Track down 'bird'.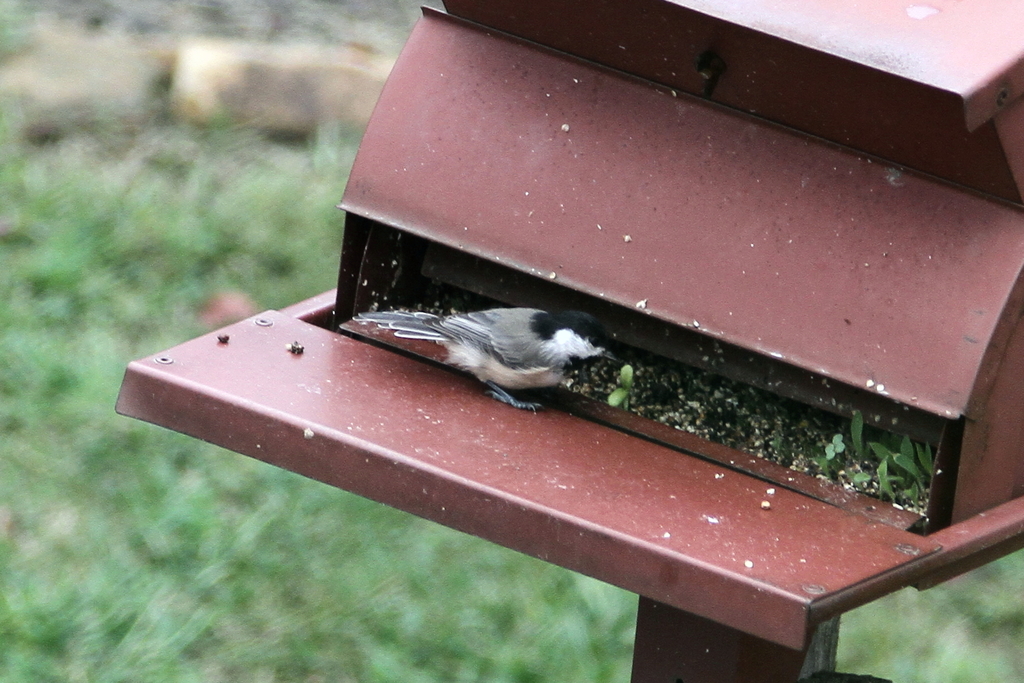
Tracked to 337, 306, 630, 418.
